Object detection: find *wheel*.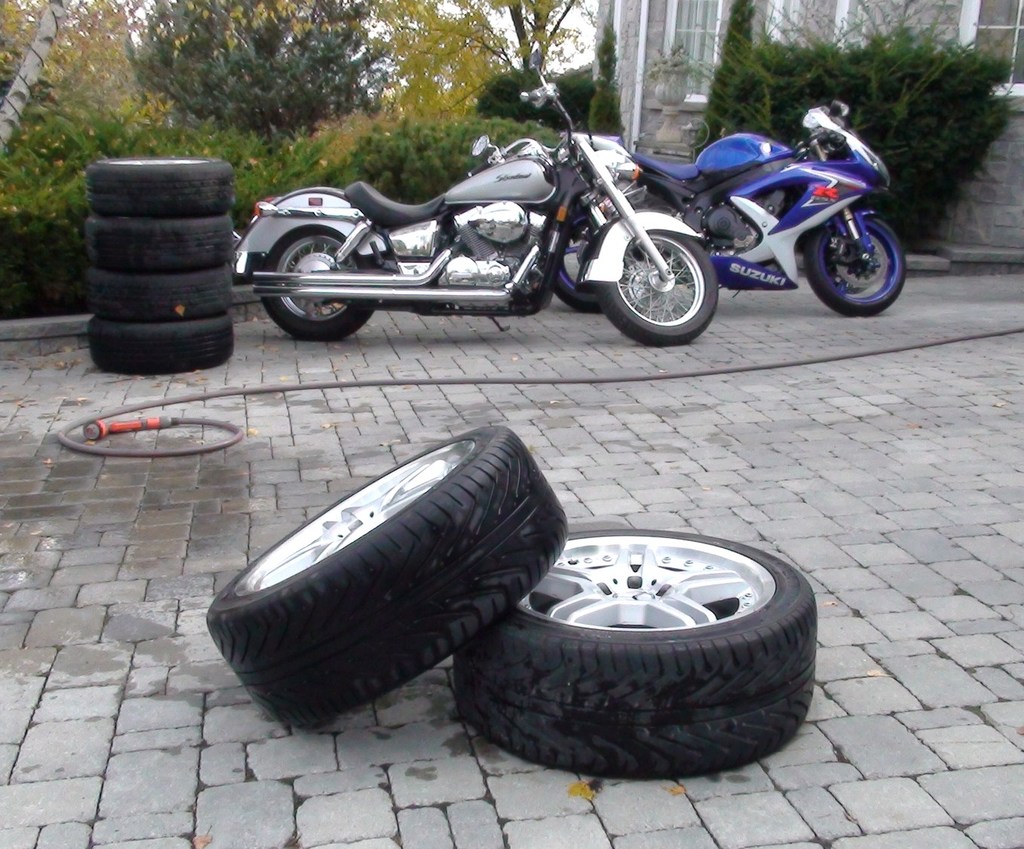
[left=88, top=215, right=231, bottom=274].
